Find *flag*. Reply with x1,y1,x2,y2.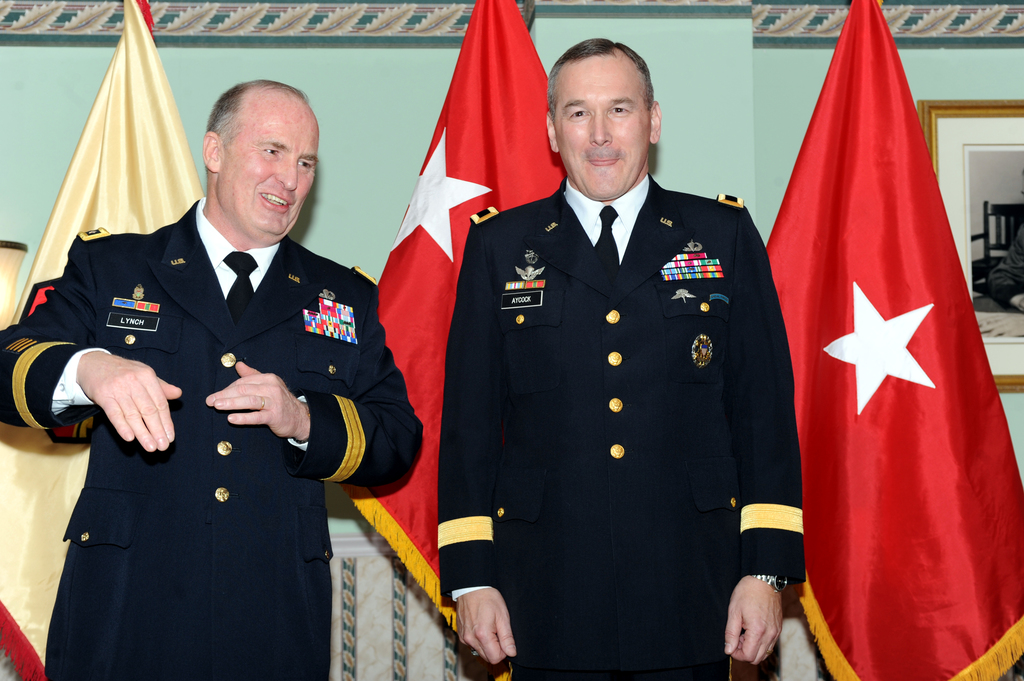
772,7,1008,664.
